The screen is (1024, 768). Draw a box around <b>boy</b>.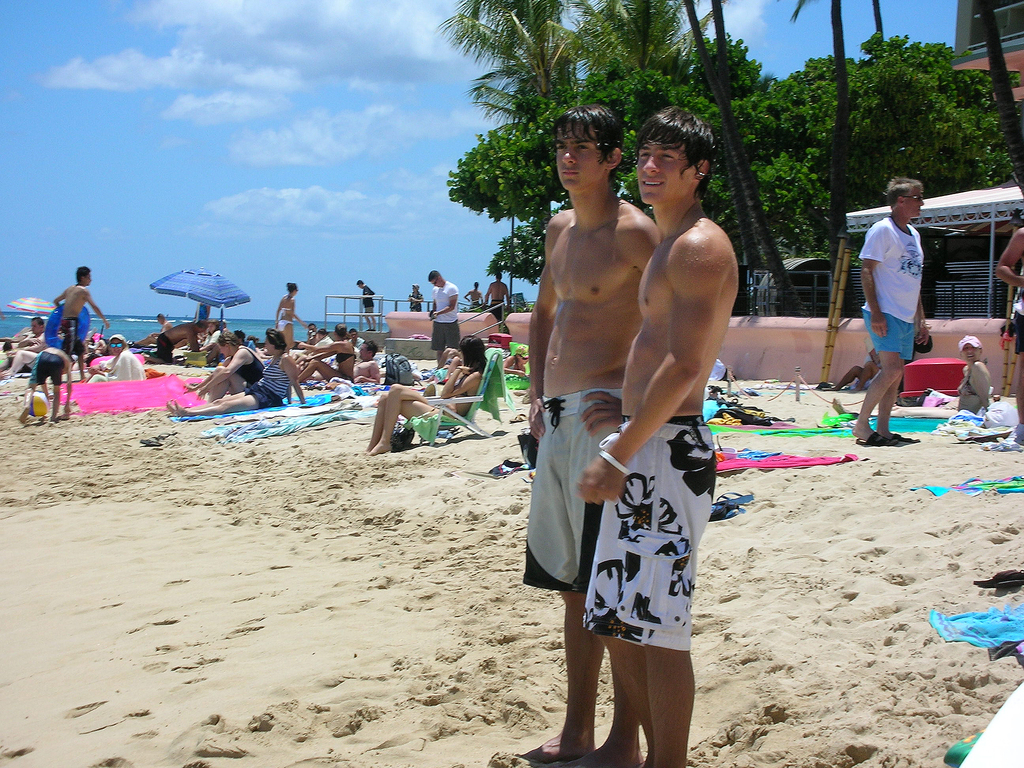
{"x1": 19, "y1": 339, "x2": 74, "y2": 423}.
